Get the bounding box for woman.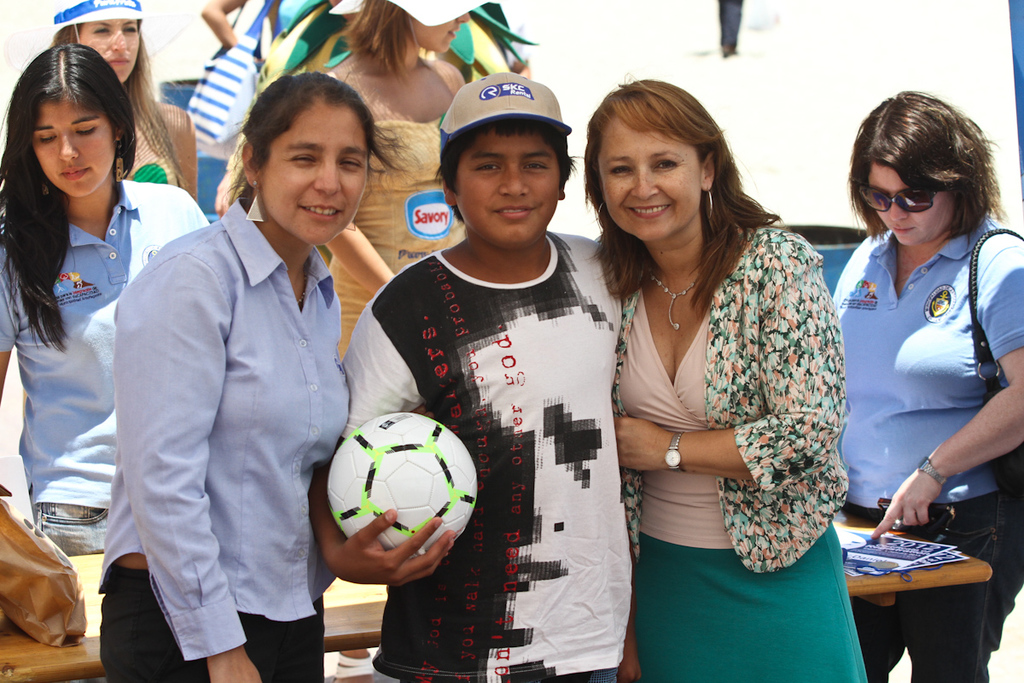
box(44, 0, 202, 208).
